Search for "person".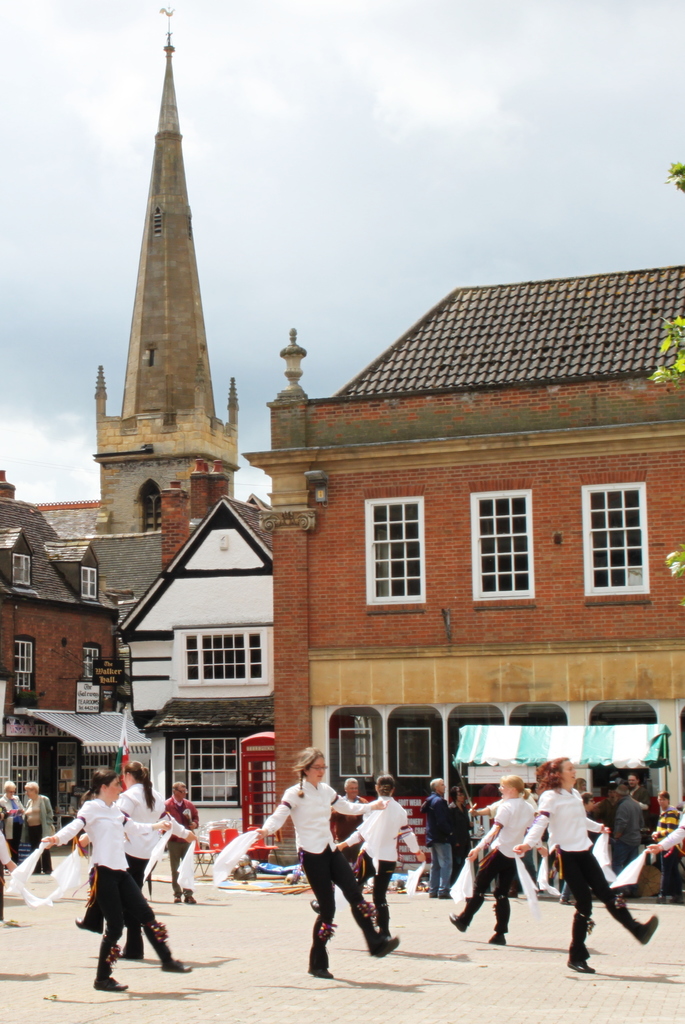
Found at select_region(72, 766, 167, 991).
